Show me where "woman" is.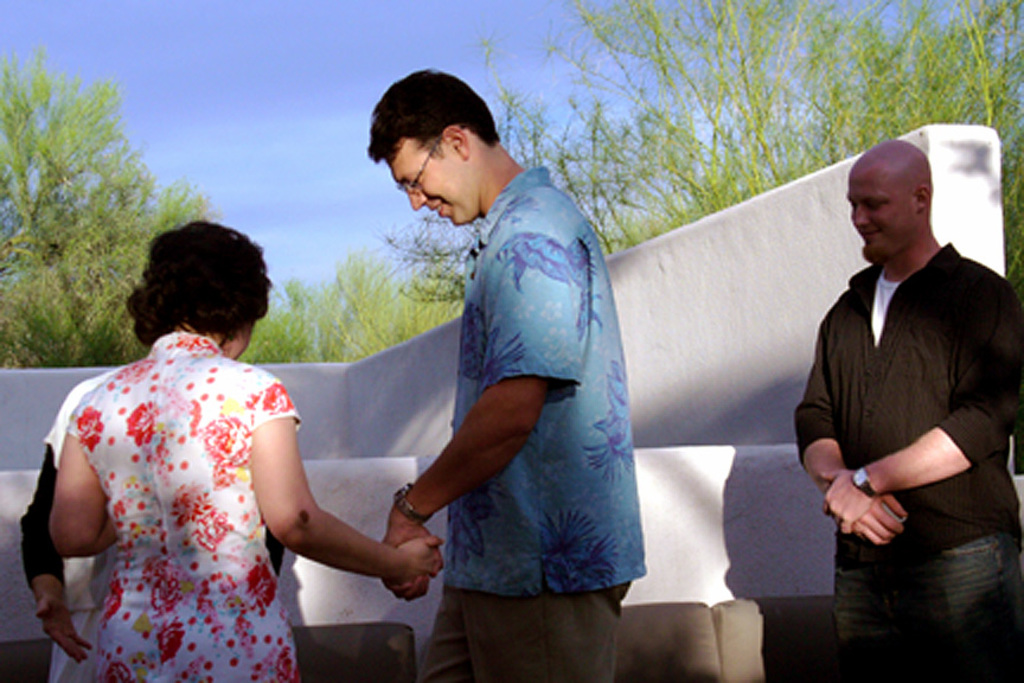
"woman" is at region(37, 235, 388, 668).
